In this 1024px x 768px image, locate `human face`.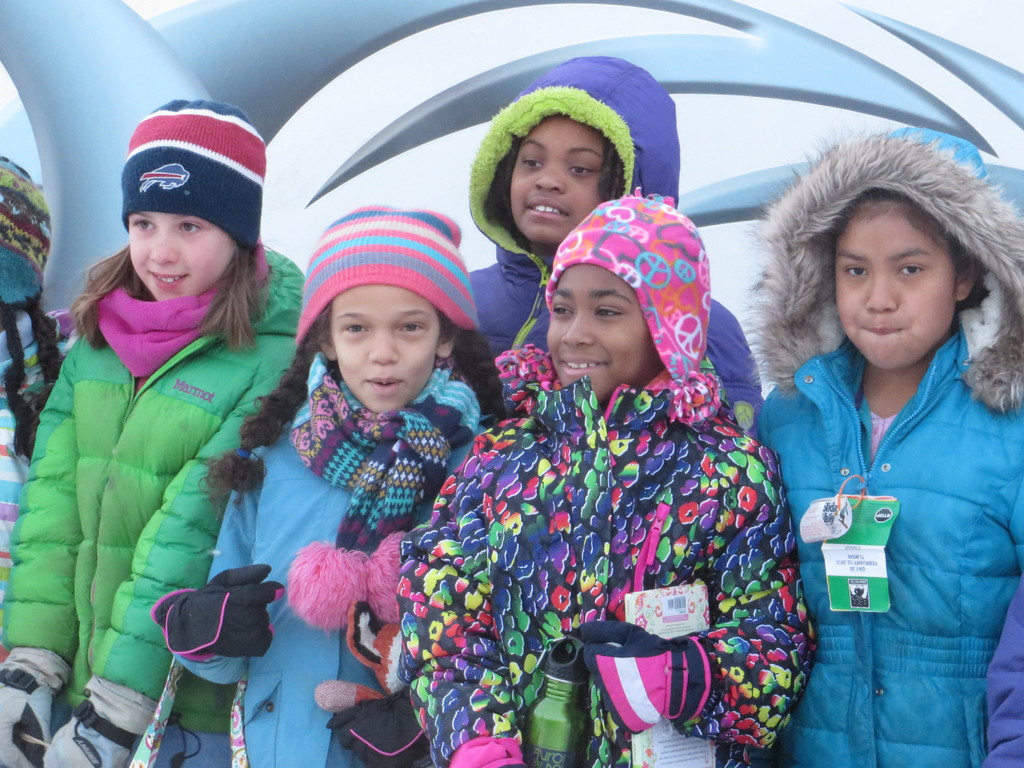
Bounding box: detection(830, 205, 952, 365).
